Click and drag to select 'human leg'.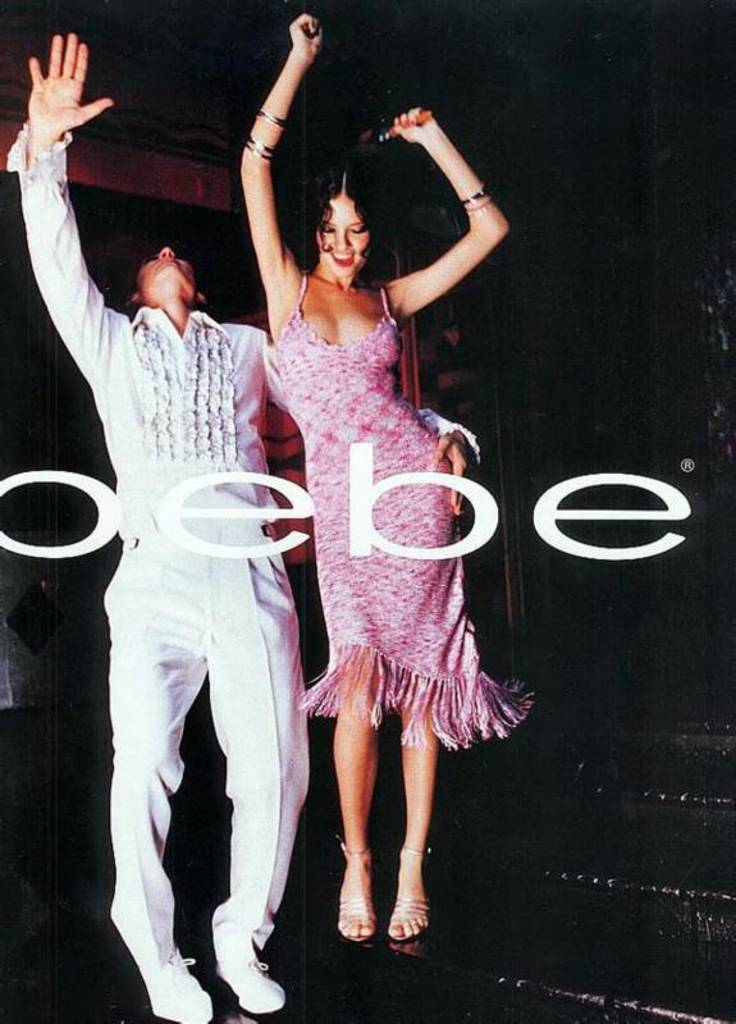
Selection: bbox=(317, 668, 452, 937).
